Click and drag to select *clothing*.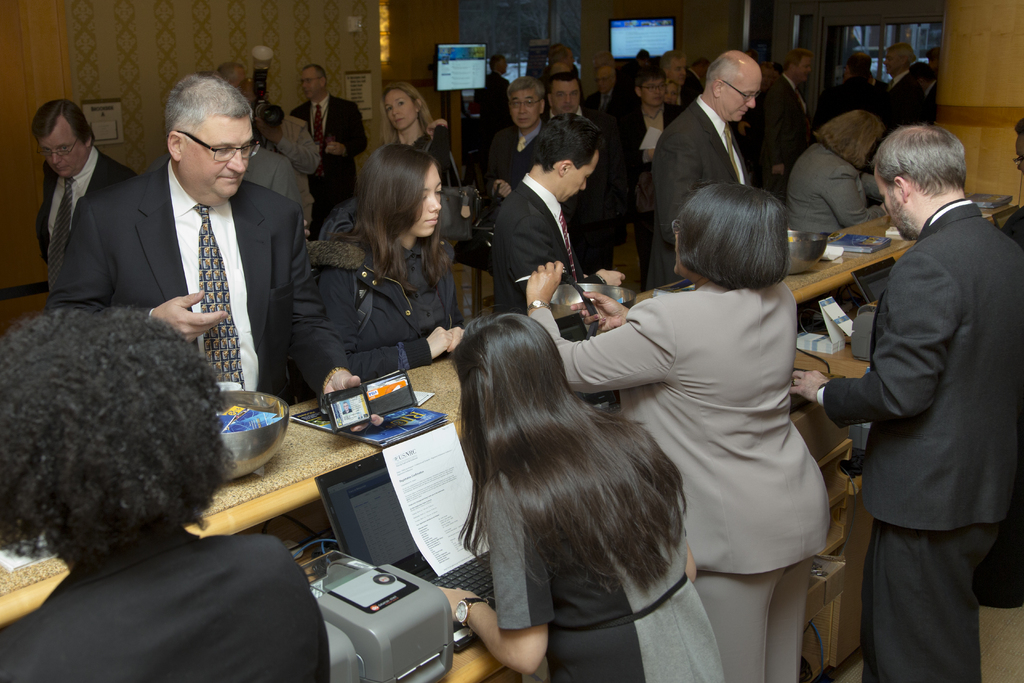
Selection: bbox(406, 131, 464, 194).
